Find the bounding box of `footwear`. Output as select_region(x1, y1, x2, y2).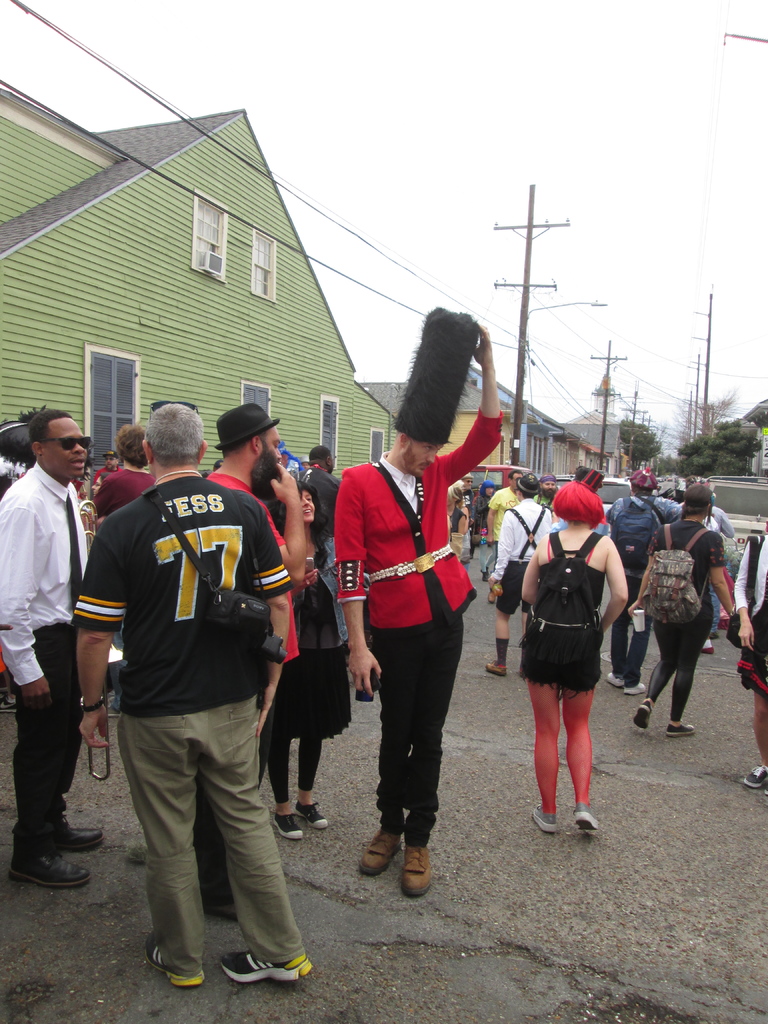
select_region(744, 766, 767, 787).
